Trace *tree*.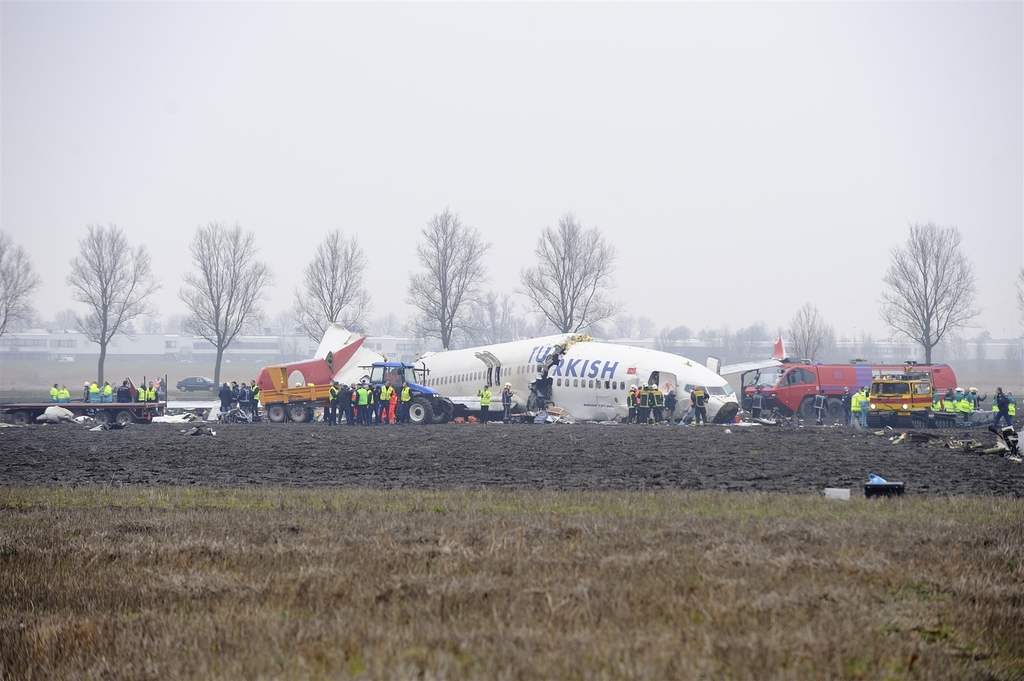
Traced to [x1=883, y1=214, x2=989, y2=375].
